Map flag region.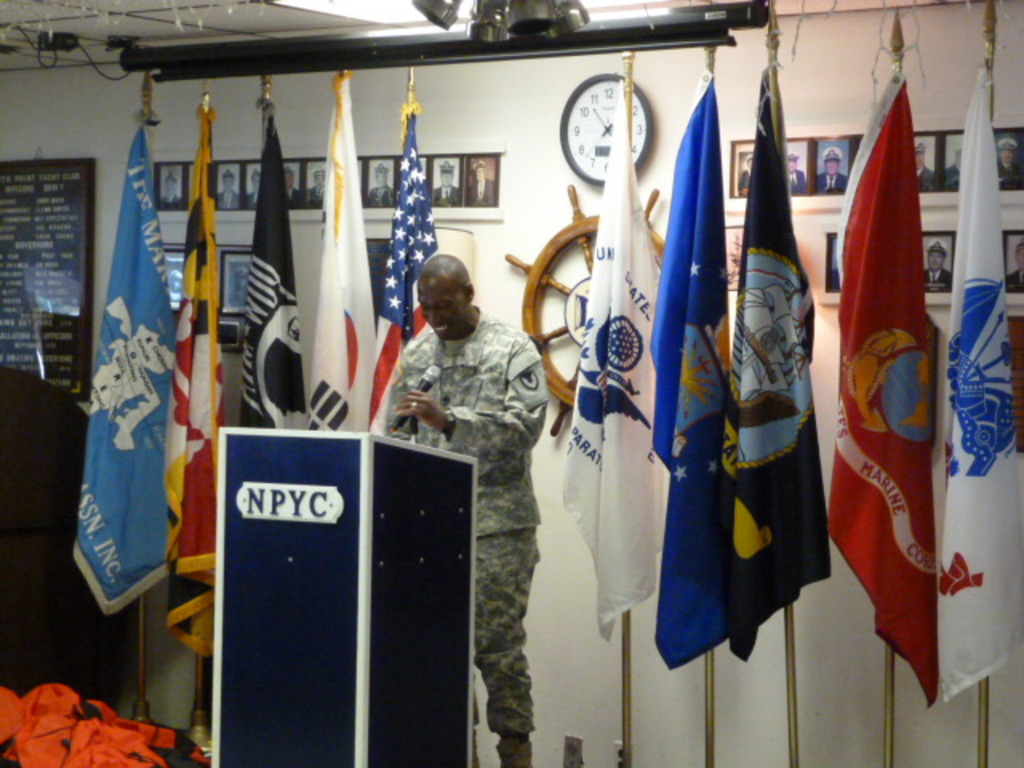
Mapped to 238, 94, 299, 430.
